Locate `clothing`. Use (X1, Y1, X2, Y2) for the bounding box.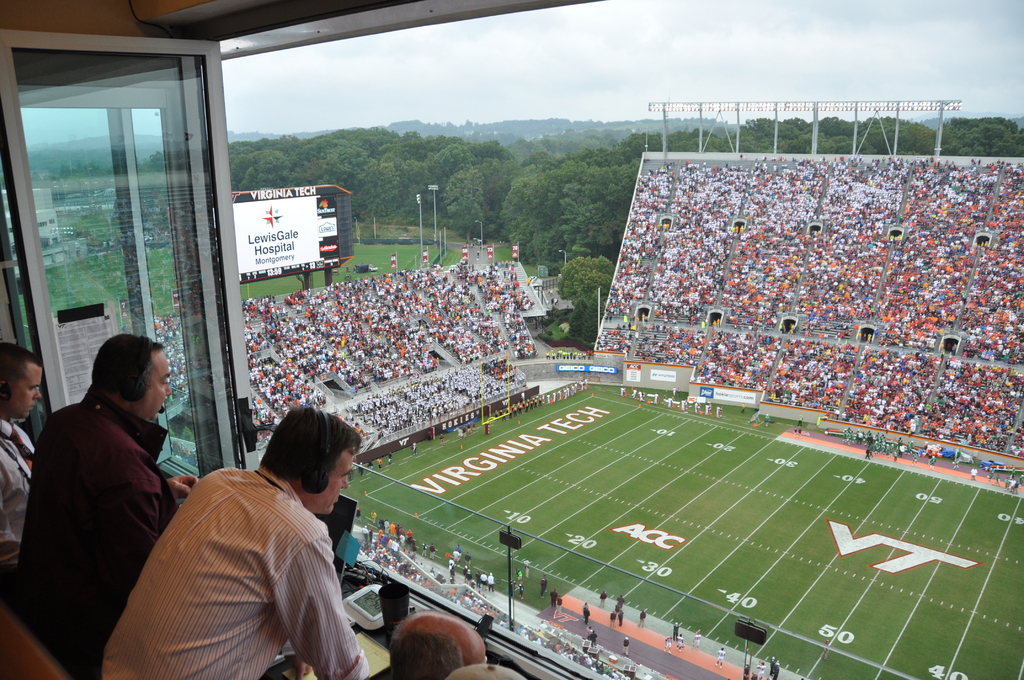
(692, 631, 701, 646).
